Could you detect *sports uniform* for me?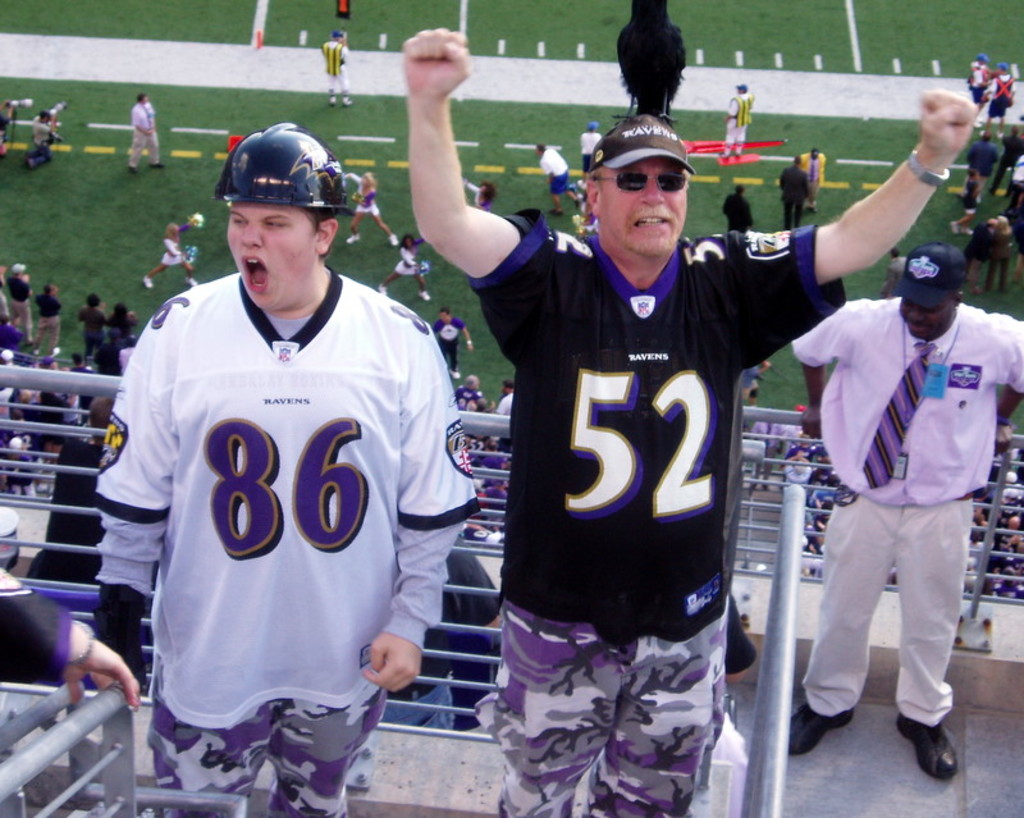
Detection result: bbox=[540, 143, 572, 206].
